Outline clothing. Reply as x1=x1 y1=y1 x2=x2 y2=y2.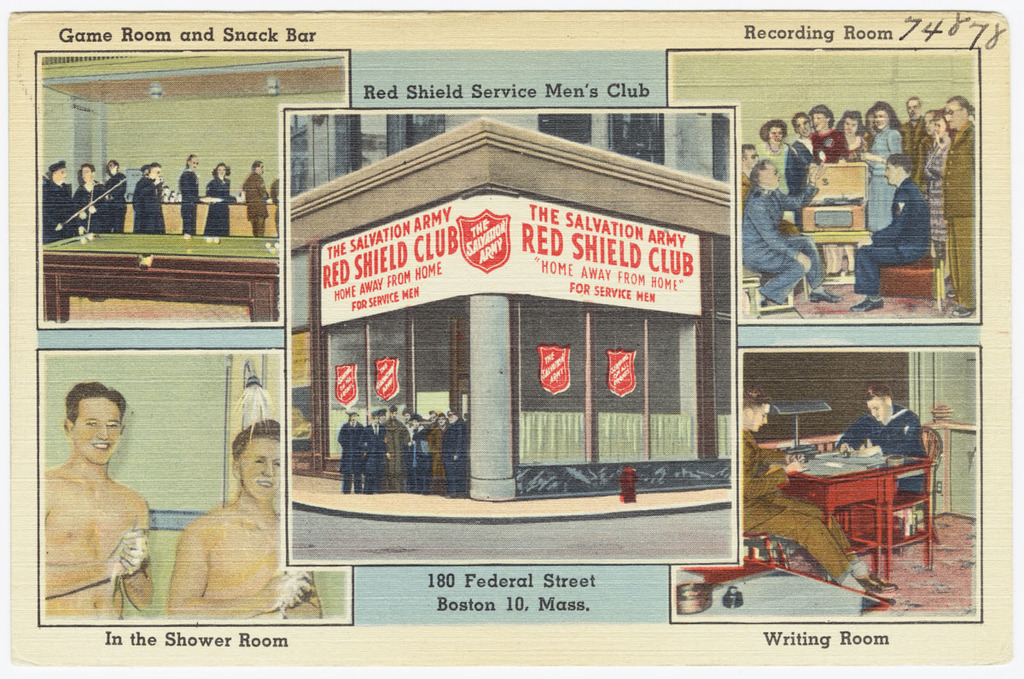
x1=77 y1=181 x2=111 y2=235.
